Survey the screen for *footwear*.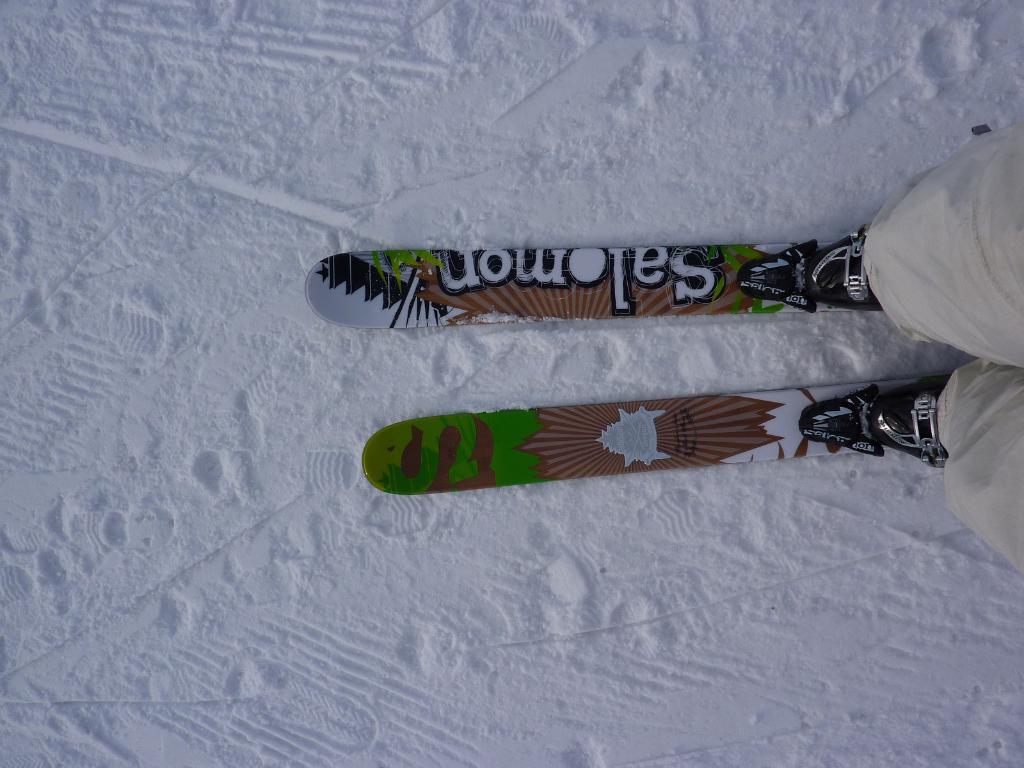
Survey found: [x1=872, y1=362, x2=948, y2=474].
